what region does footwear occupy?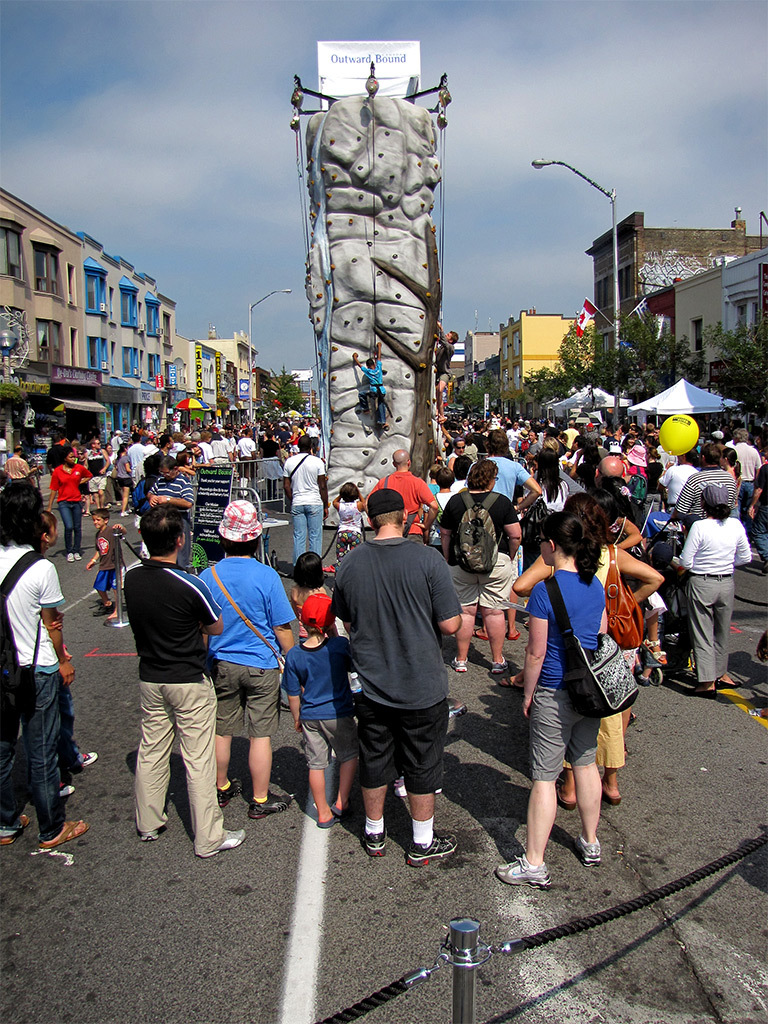
rect(83, 752, 97, 768).
